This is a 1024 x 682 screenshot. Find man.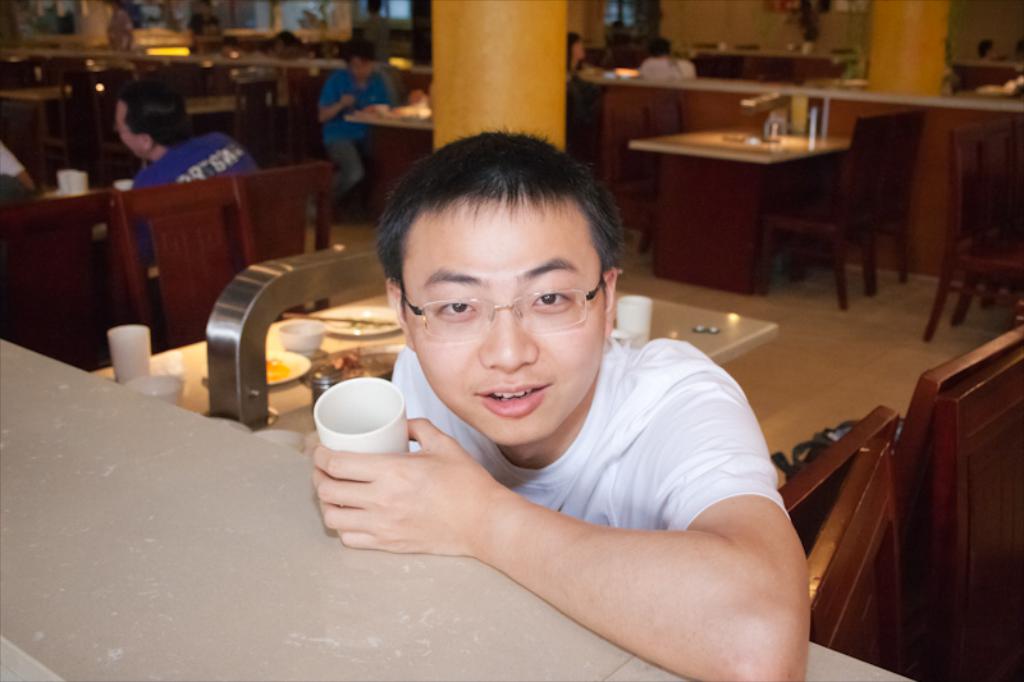
Bounding box: Rect(335, 165, 809, 647).
